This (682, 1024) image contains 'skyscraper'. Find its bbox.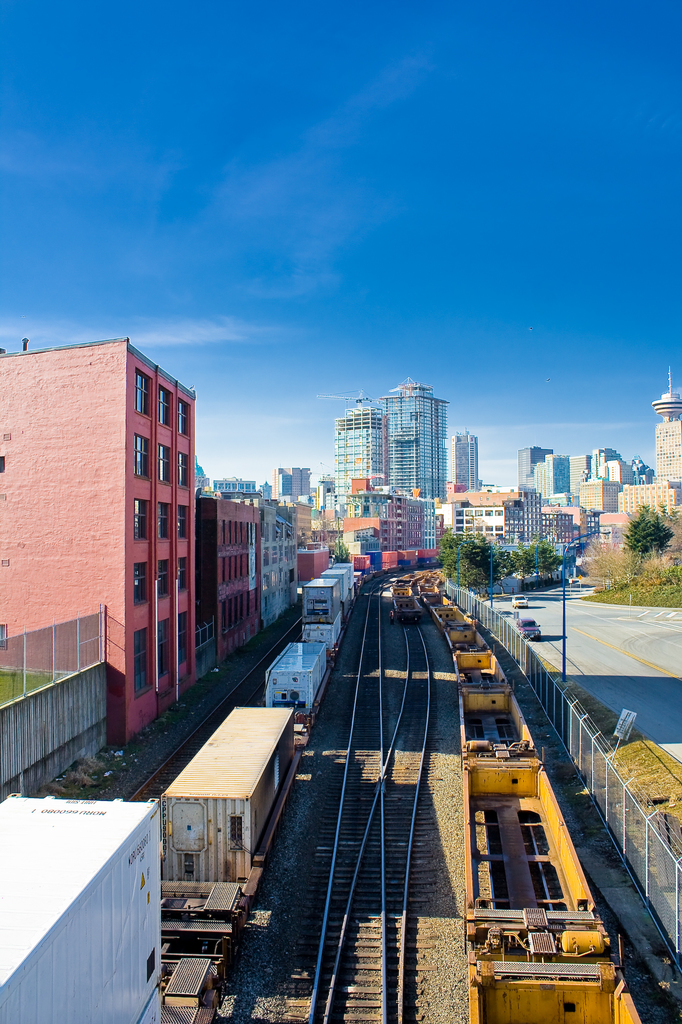
(438, 431, 493, 494).
